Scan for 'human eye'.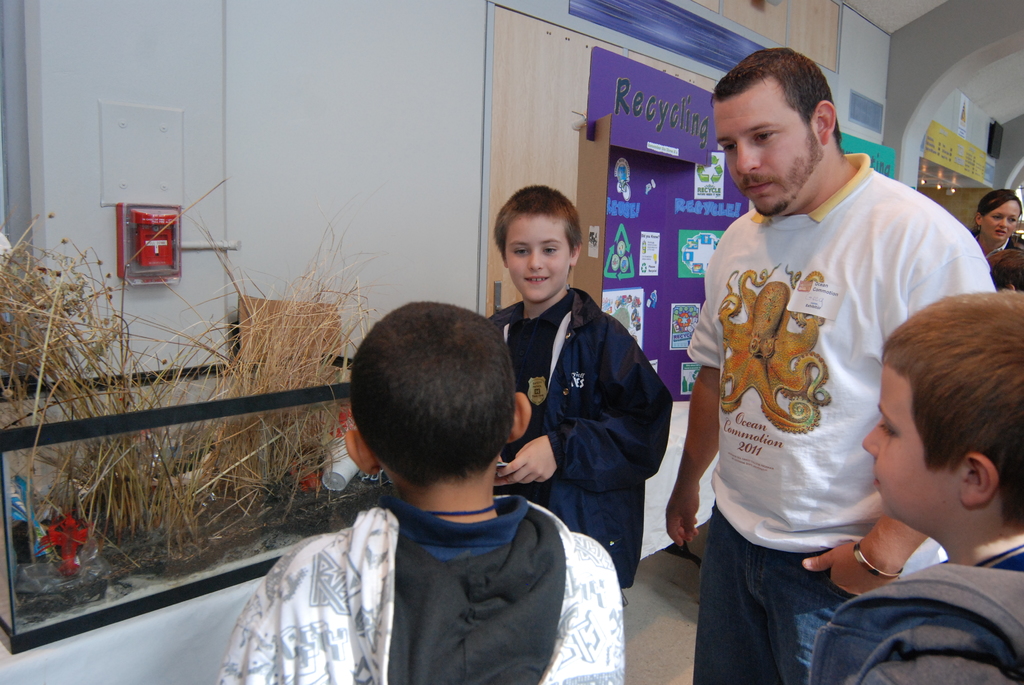
Scan result: bbox=(722, 145, 737, 156).
